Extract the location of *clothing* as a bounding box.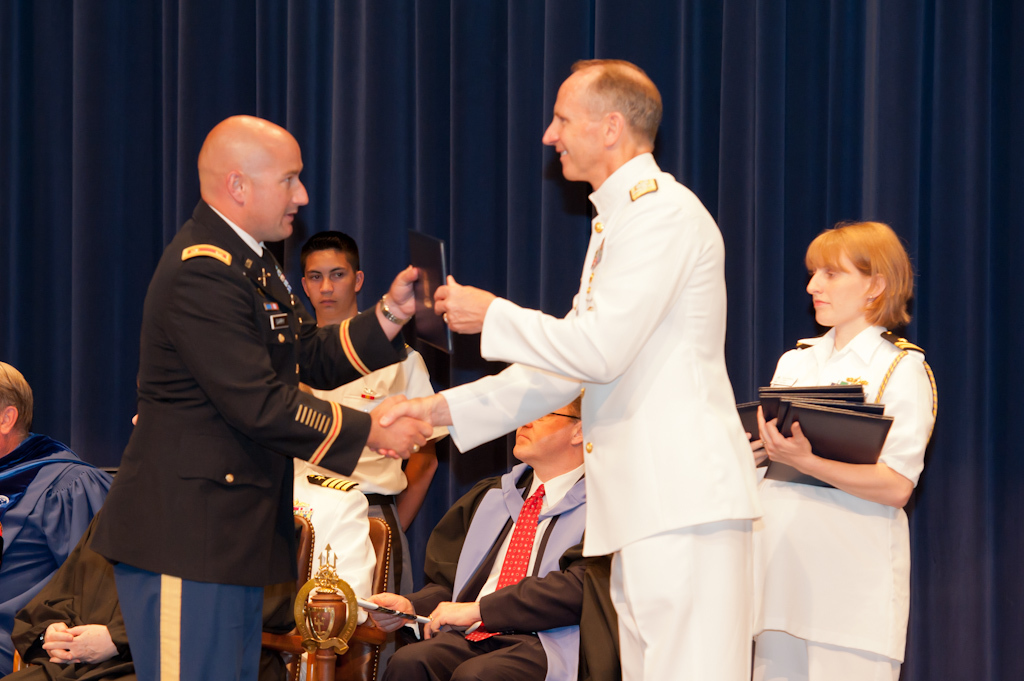
l=476, t=127, r=779, b=656.
